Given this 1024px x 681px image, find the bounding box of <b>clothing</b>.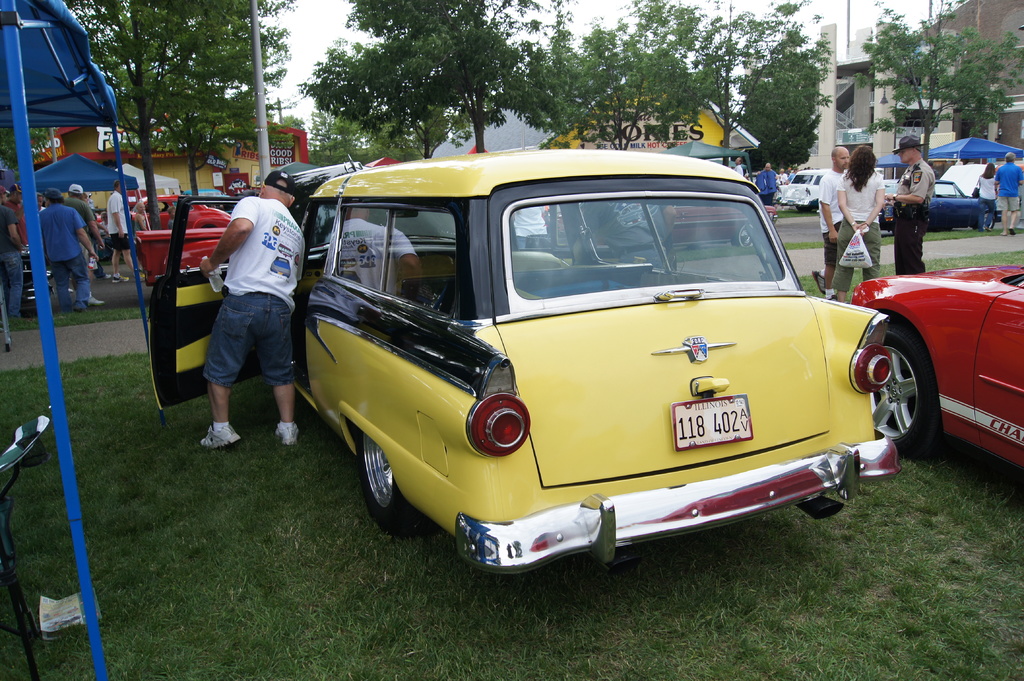
(x1=729, y1=163, x2=742, y2=177).
